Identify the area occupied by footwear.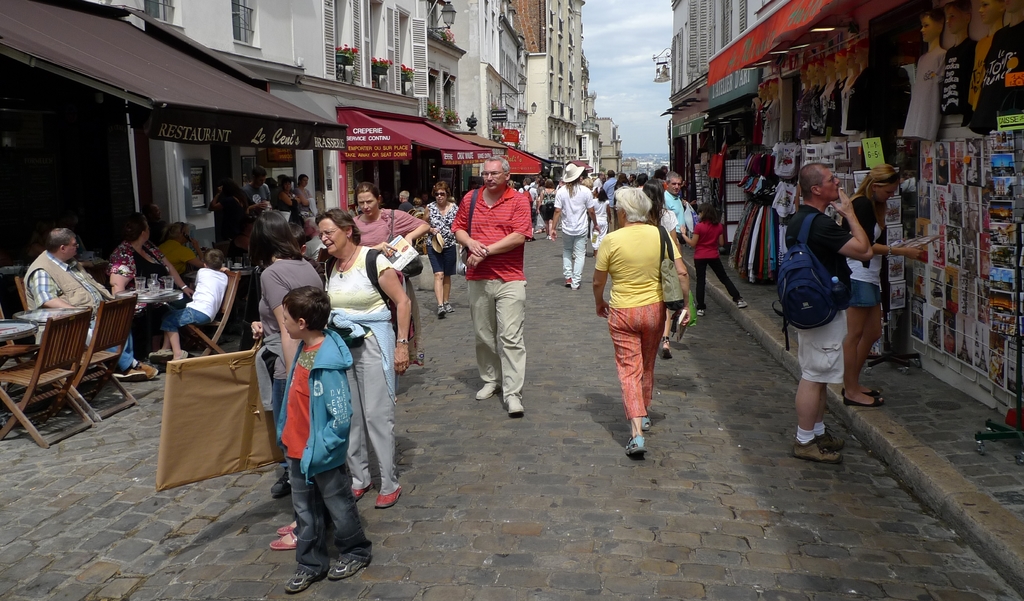
Area: x1=326 y1=559 x2=366 y2=579.
